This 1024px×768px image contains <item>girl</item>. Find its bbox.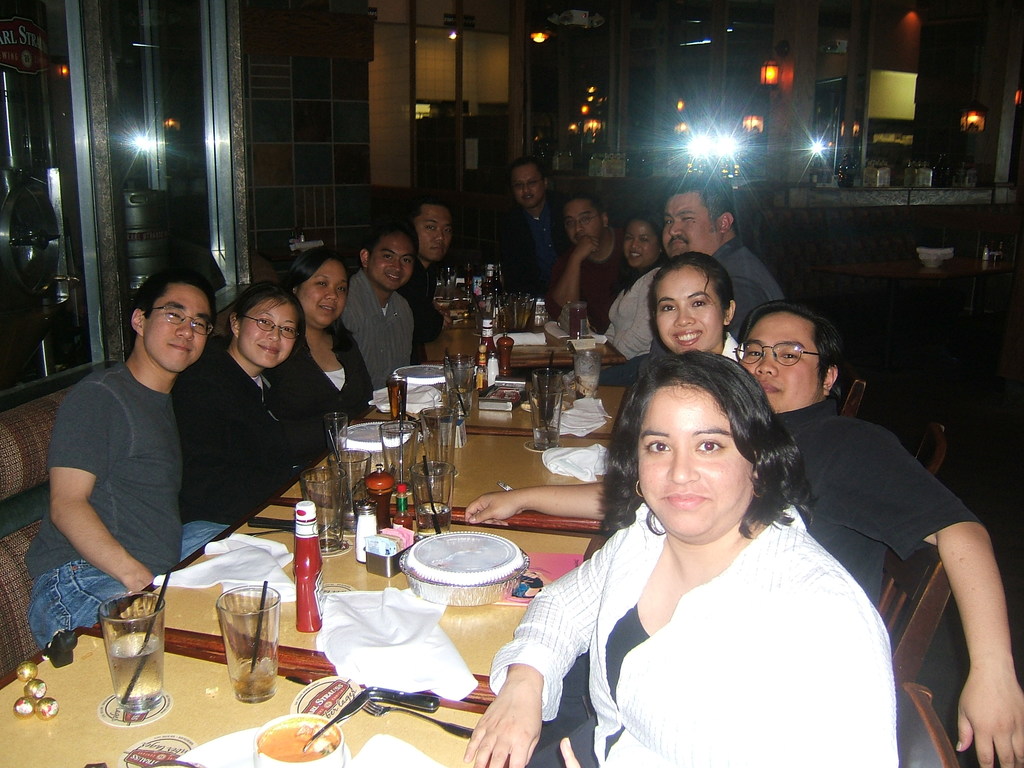
bbox(602, 212, 669, 362).
